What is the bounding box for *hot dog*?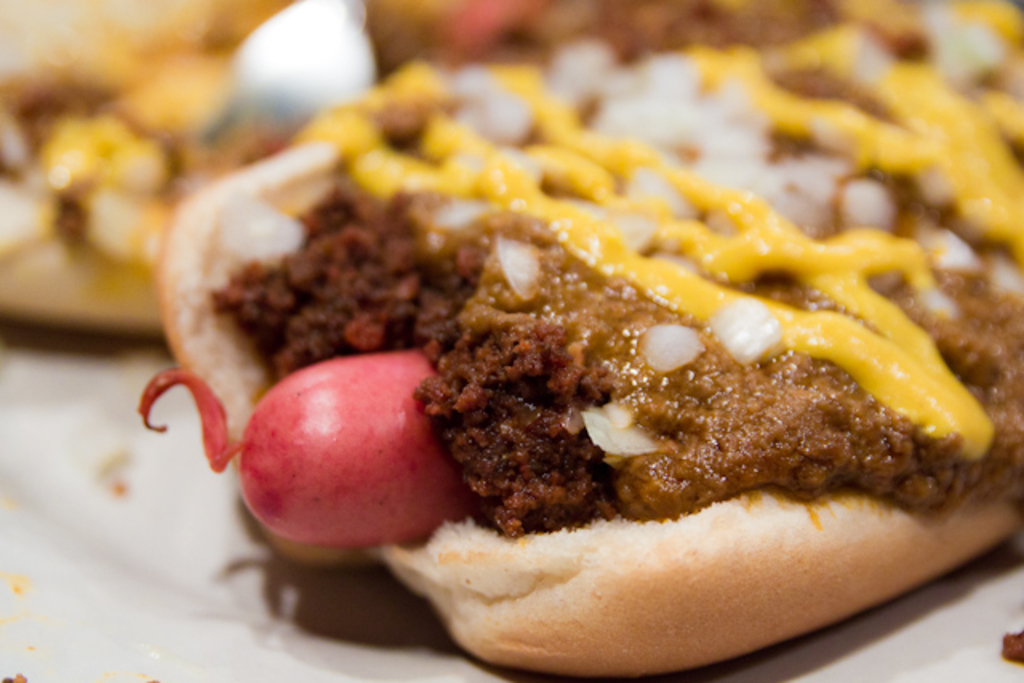
[left=139, top=0, right=1022, bottom=681].
